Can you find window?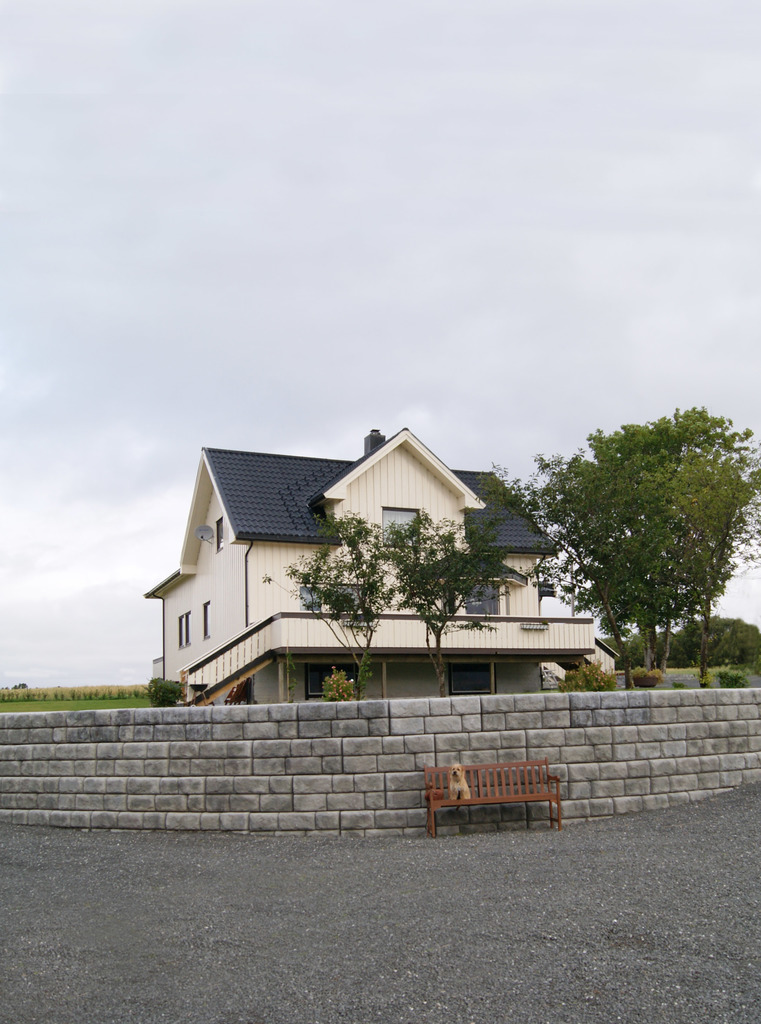
Yes, bounding box: box(176, 610, 195, 646).
